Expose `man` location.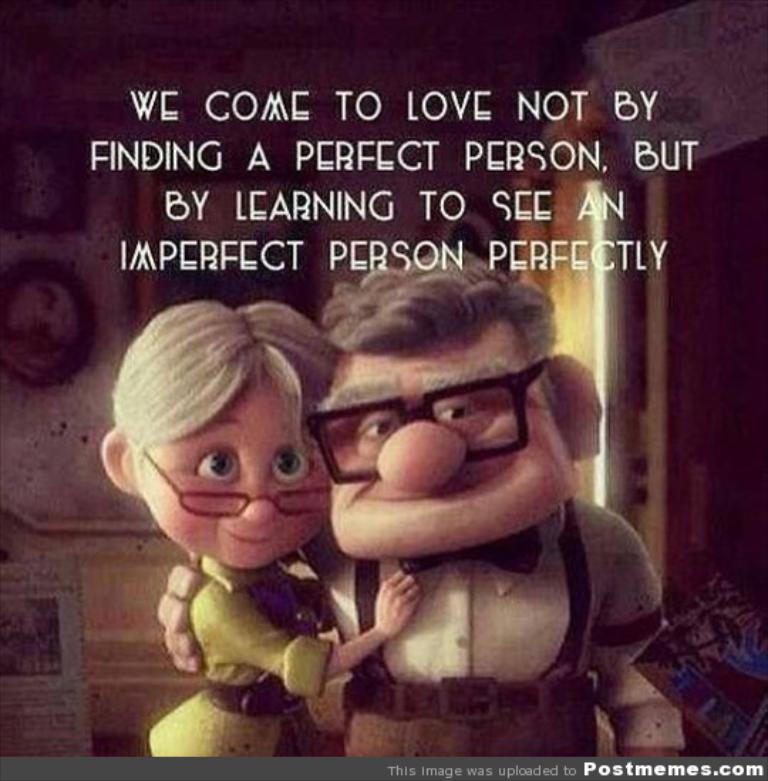
Exposed at [152, 240, 686, 765].
